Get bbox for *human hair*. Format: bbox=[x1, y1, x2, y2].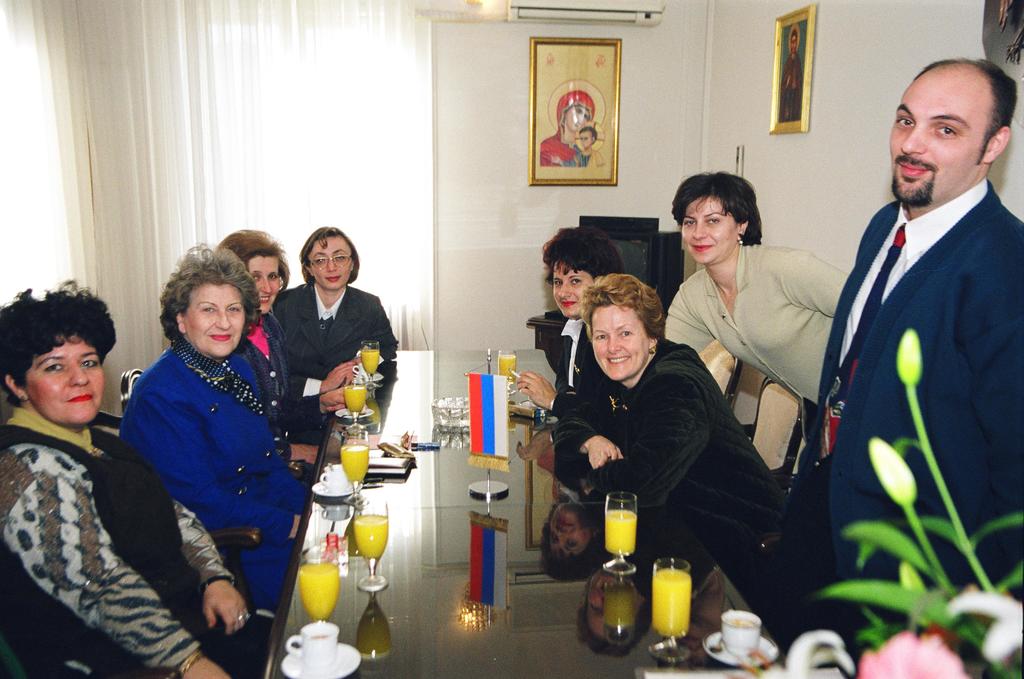
bbox=[220, 228, 294, 296].
